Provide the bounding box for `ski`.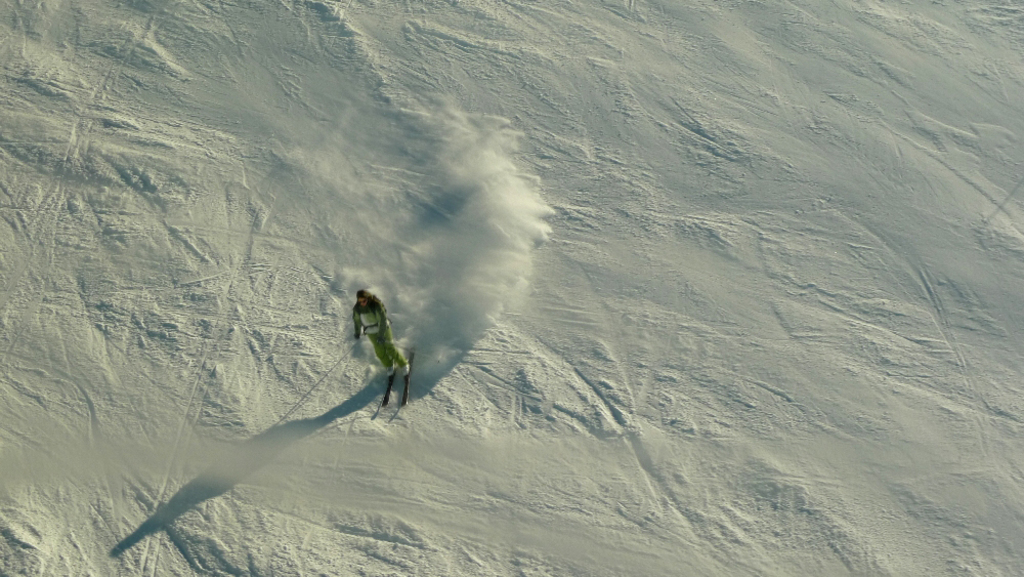
<region>386, 339, 423, 406</region>.
